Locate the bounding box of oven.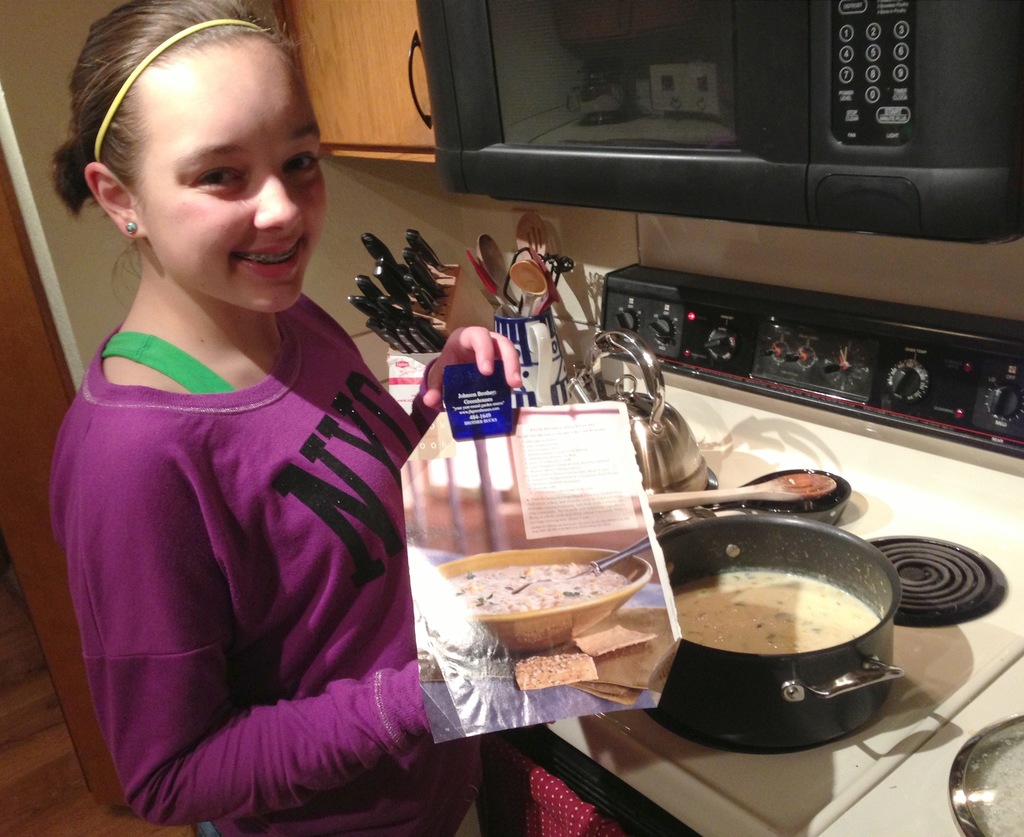
Bounding box: 416,0,1023,227.
